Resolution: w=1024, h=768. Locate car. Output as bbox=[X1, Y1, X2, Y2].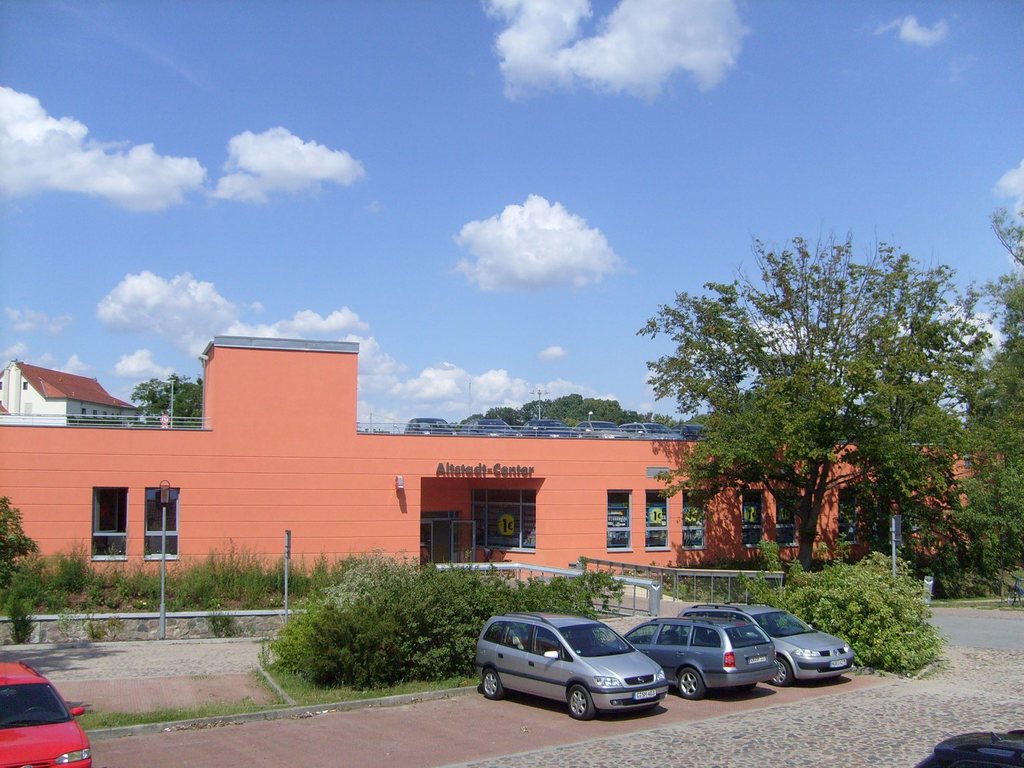
bbox=[619, 608, 777, 697].
